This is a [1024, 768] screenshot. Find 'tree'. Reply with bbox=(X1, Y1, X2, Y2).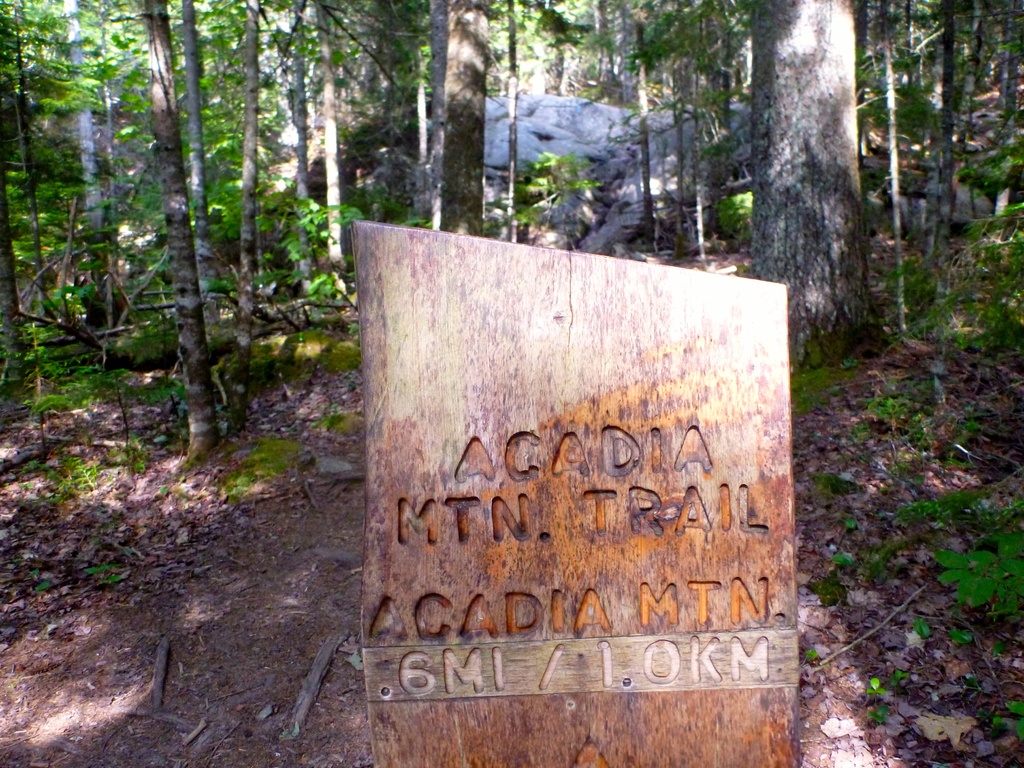
bbox=(592, 0, 653, 246).
